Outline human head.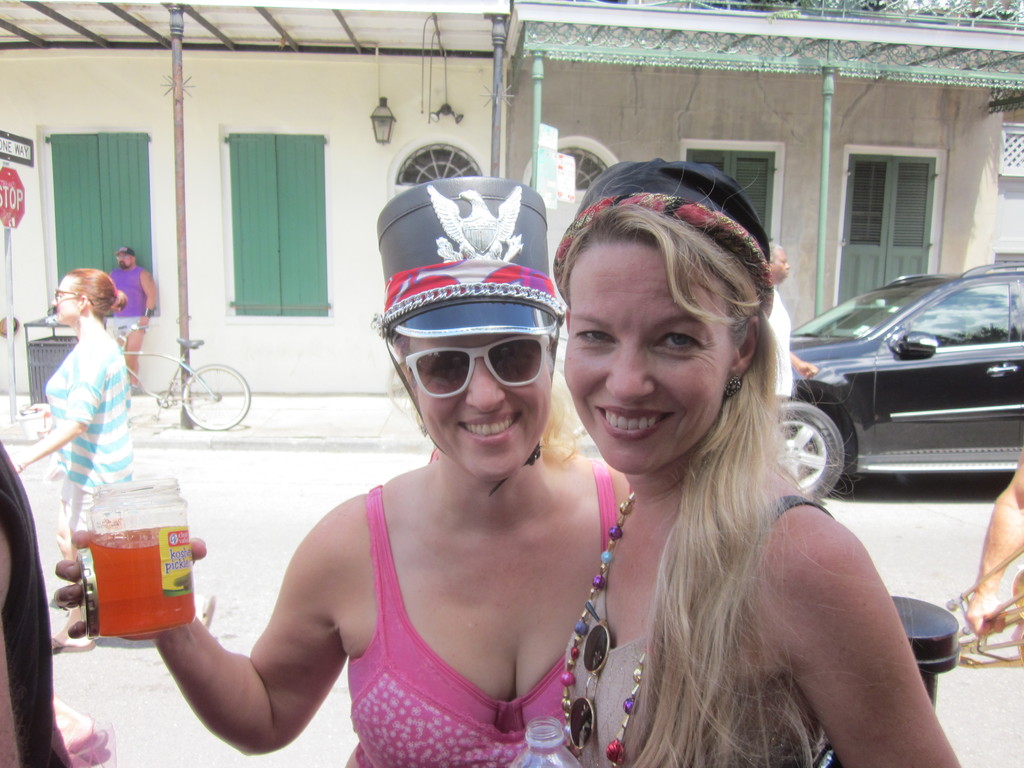
Outline: [x1=373, y1=175, x2=579, y2=483].
